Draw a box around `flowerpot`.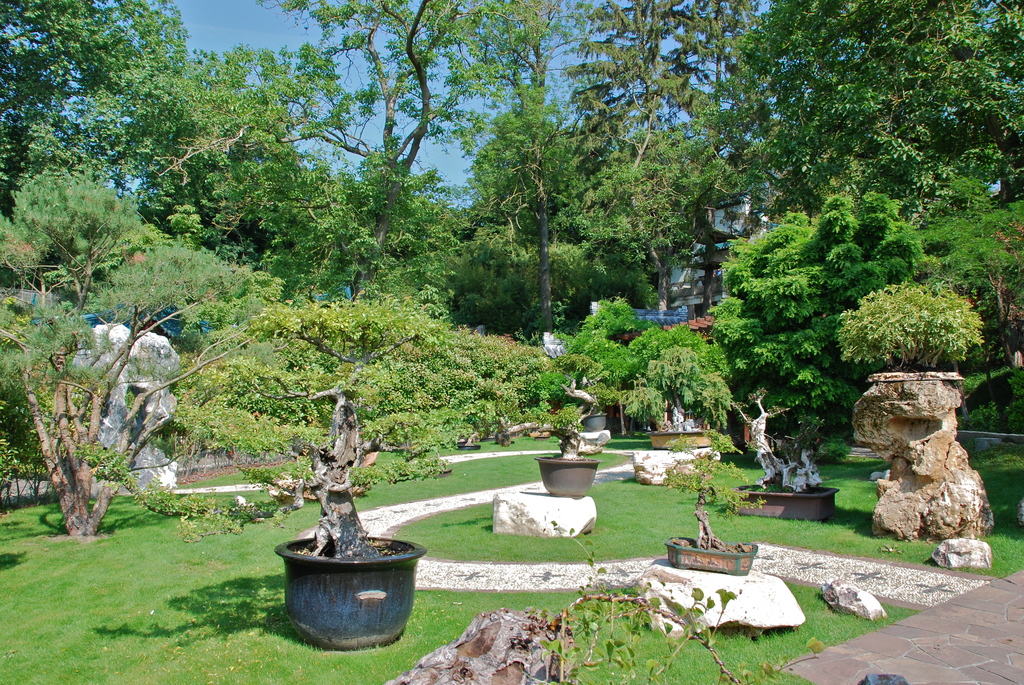
box=[532, 451, 601, 500].
